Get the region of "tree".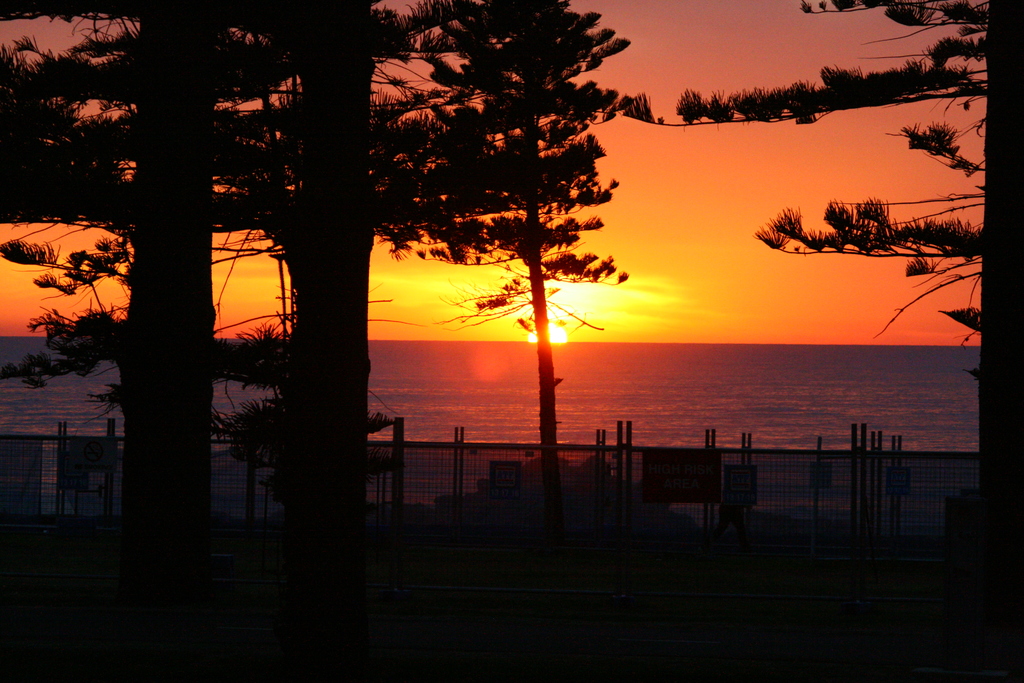
0, 0, 429, 532.
